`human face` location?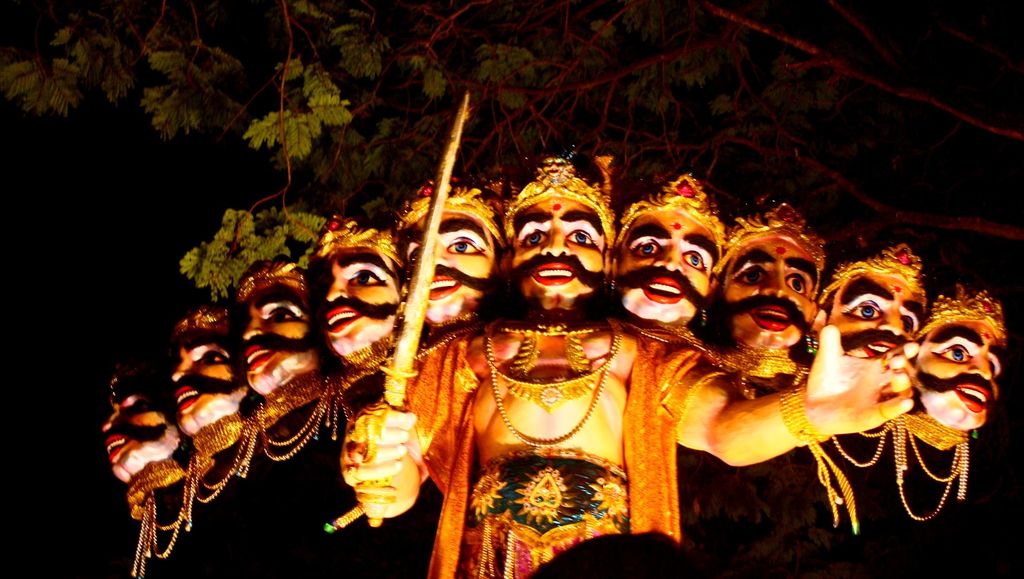
<box>99,370,179,481</box>
